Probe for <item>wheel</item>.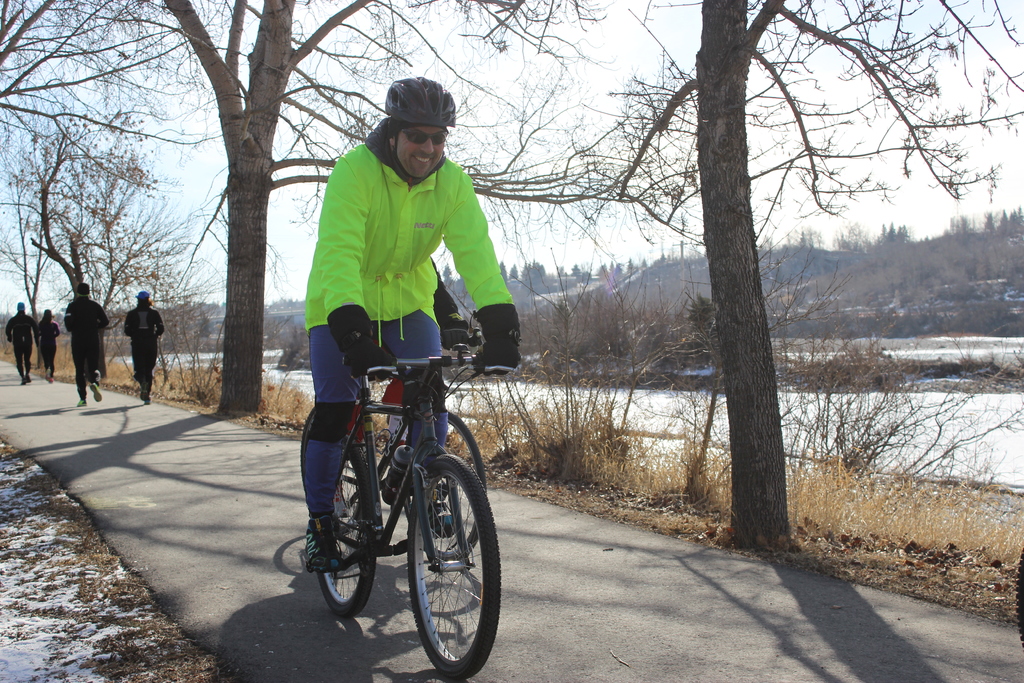
Probe result: bbox(328, 443, 394, 550).
